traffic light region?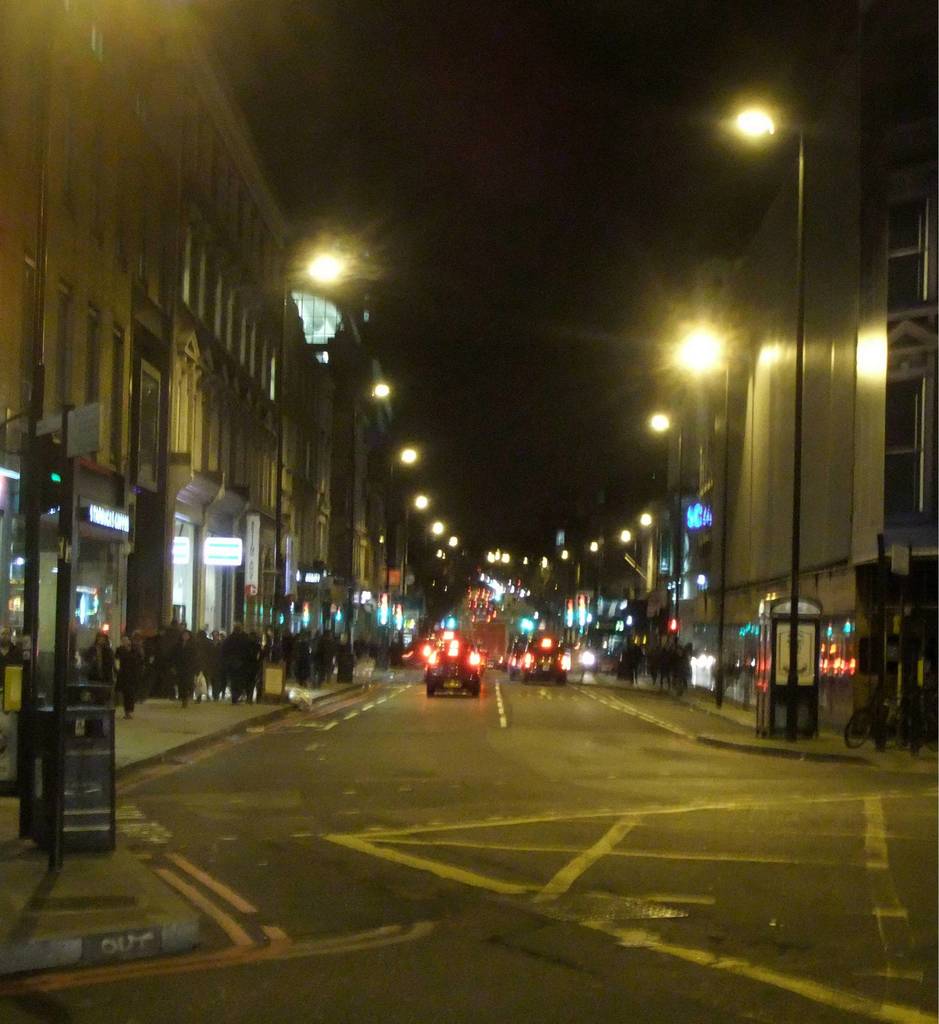
{"left": 33, "top": 431, "right": 65, "bottom": 513}
